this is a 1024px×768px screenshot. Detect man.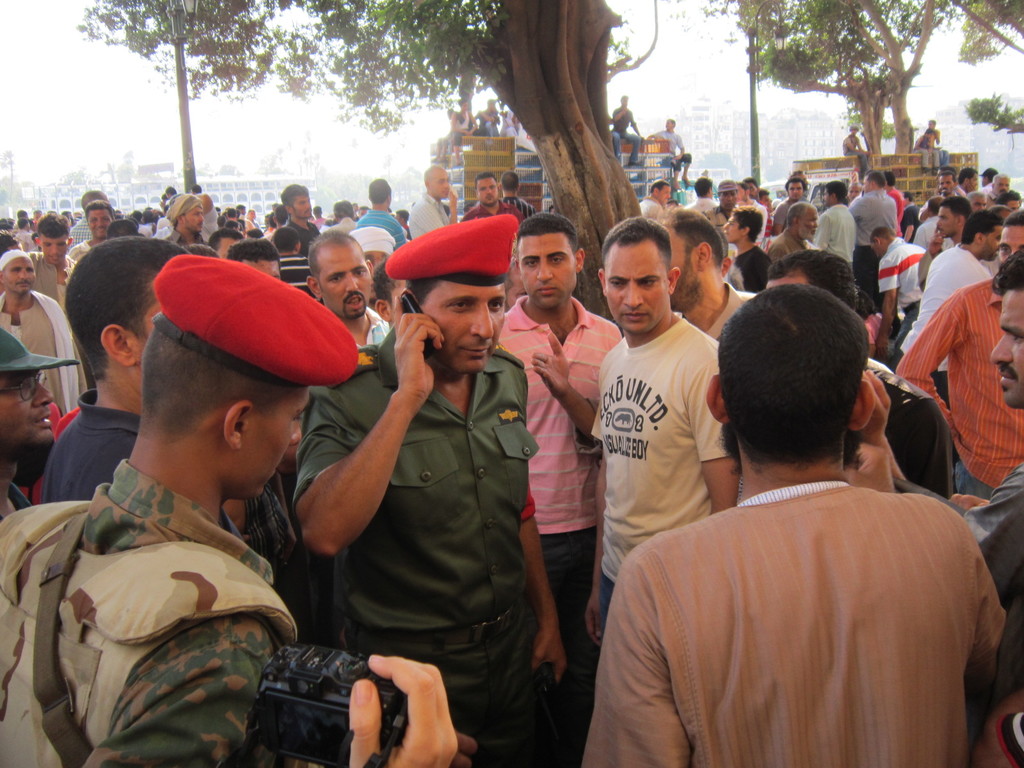
<region>575, 284, 1007, 767</region>.
